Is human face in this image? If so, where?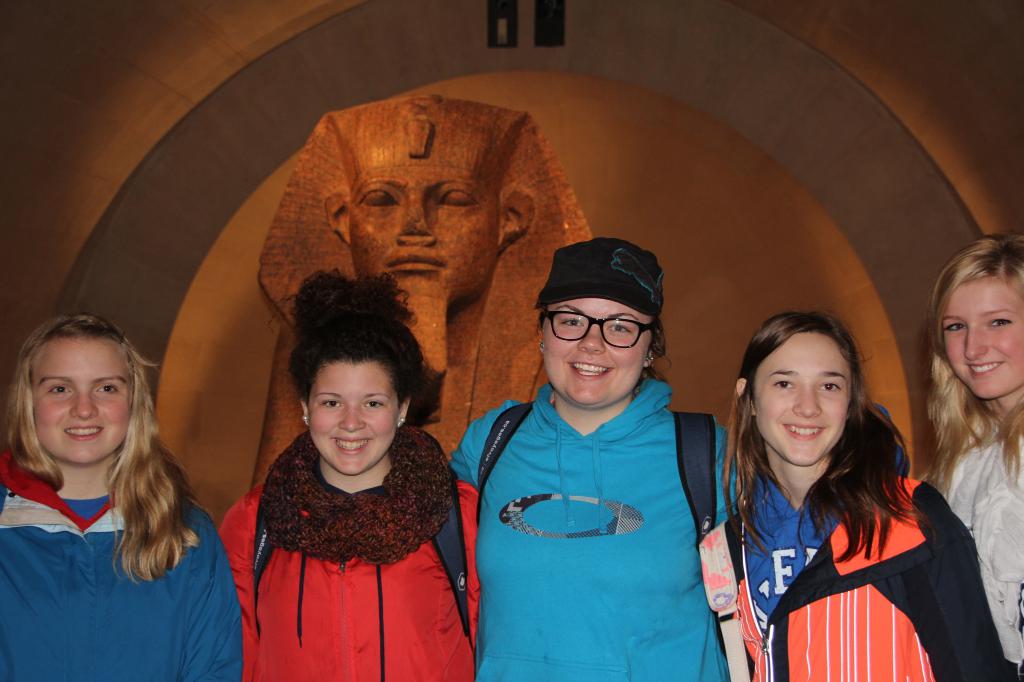
Yes, at BBox(32, 337, 134, 469).
